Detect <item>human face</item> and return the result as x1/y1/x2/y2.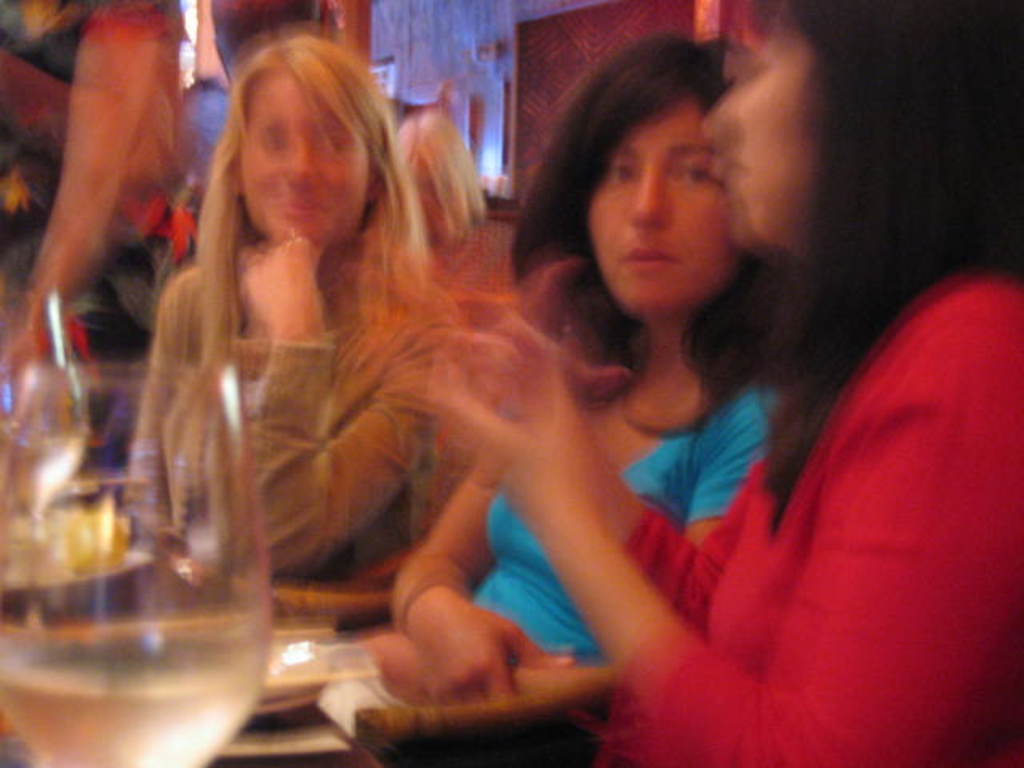
707/0/829/248.
